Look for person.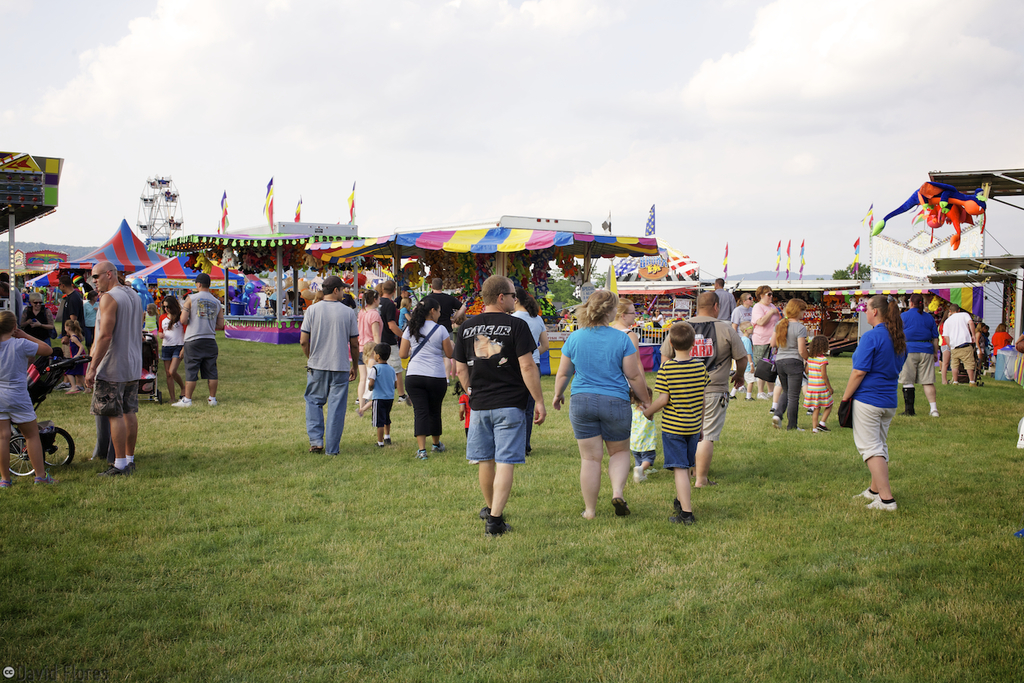
Found: rect(771, 294, 810, 435).
